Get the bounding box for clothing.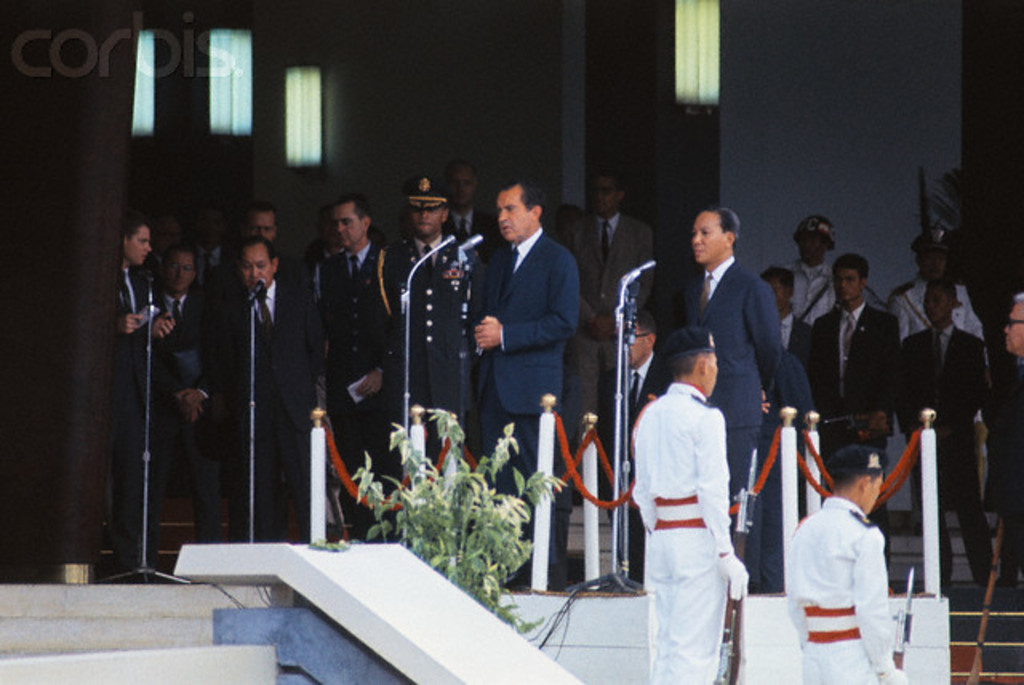
[left=330, top=251, right=418, bottom=467].
